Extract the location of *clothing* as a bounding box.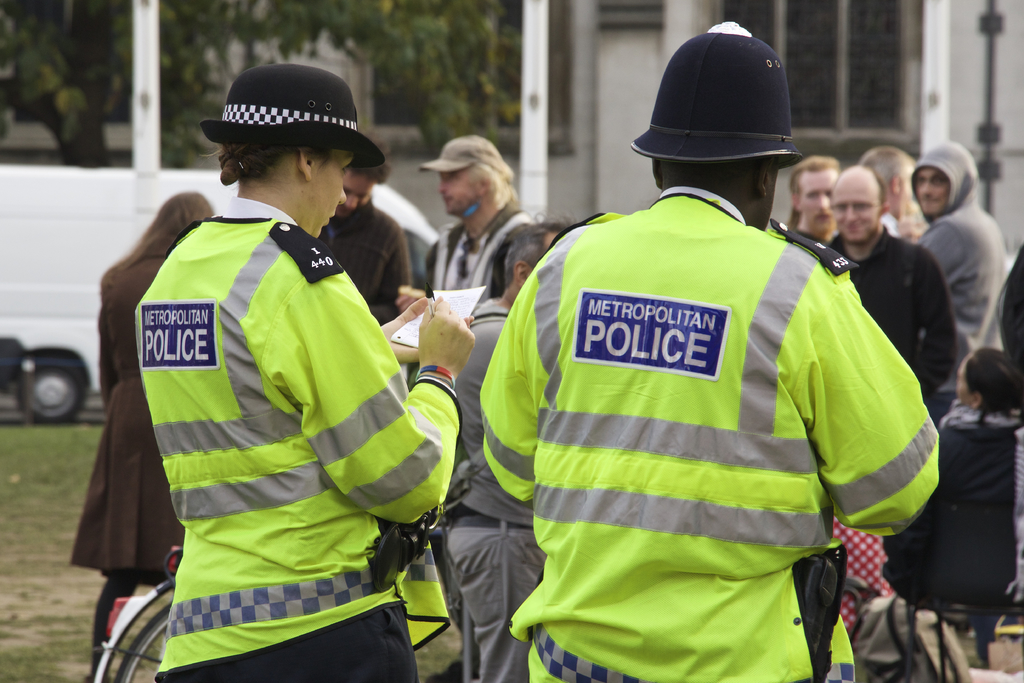
l=413, t=211, r=515, b=330.
